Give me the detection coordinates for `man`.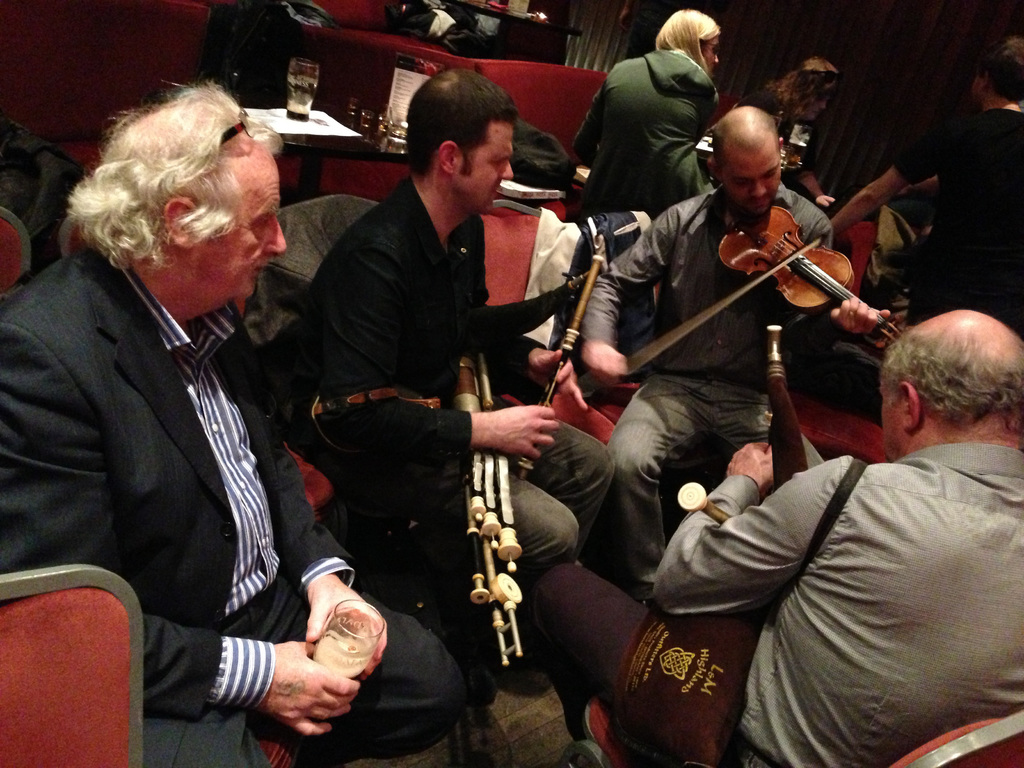
crop(578, 106, 891, 607).
